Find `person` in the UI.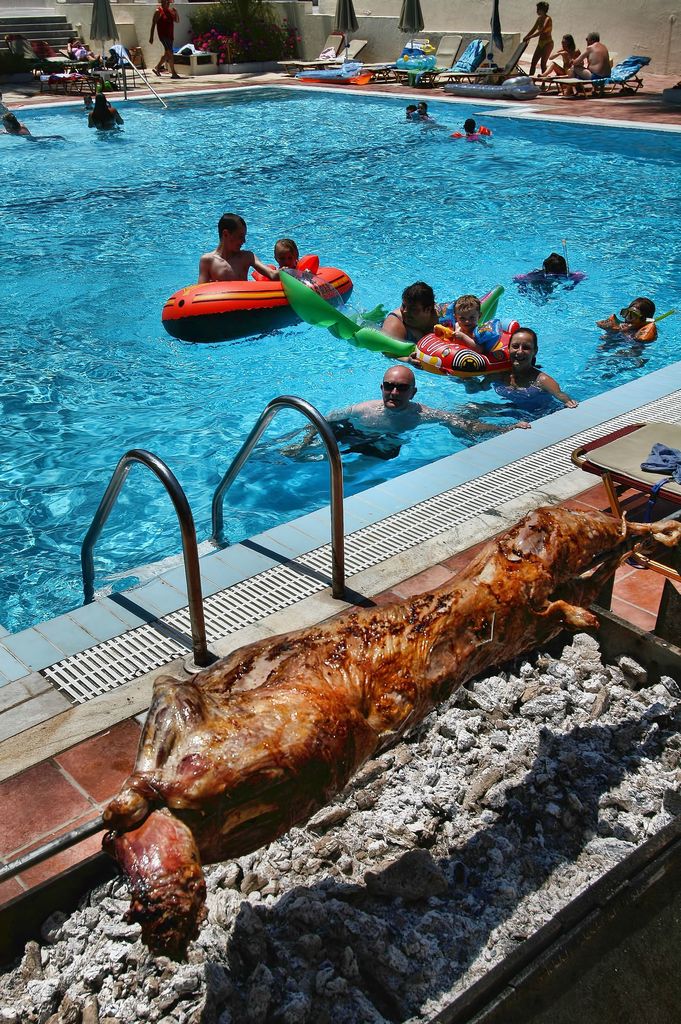
UI element at crop(404, 104, 421, 118).
